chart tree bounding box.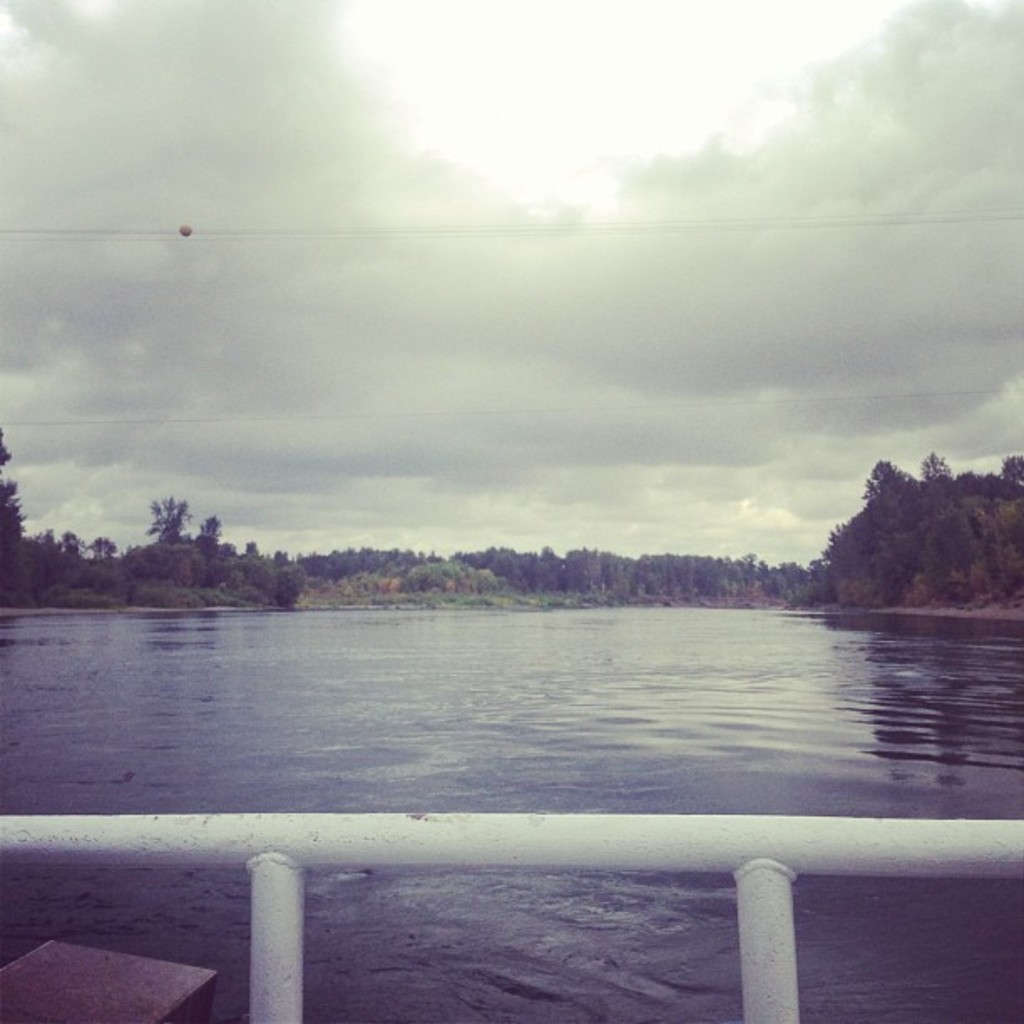
Charted: (x1=917, y1=447, x2=959, y2=487).
